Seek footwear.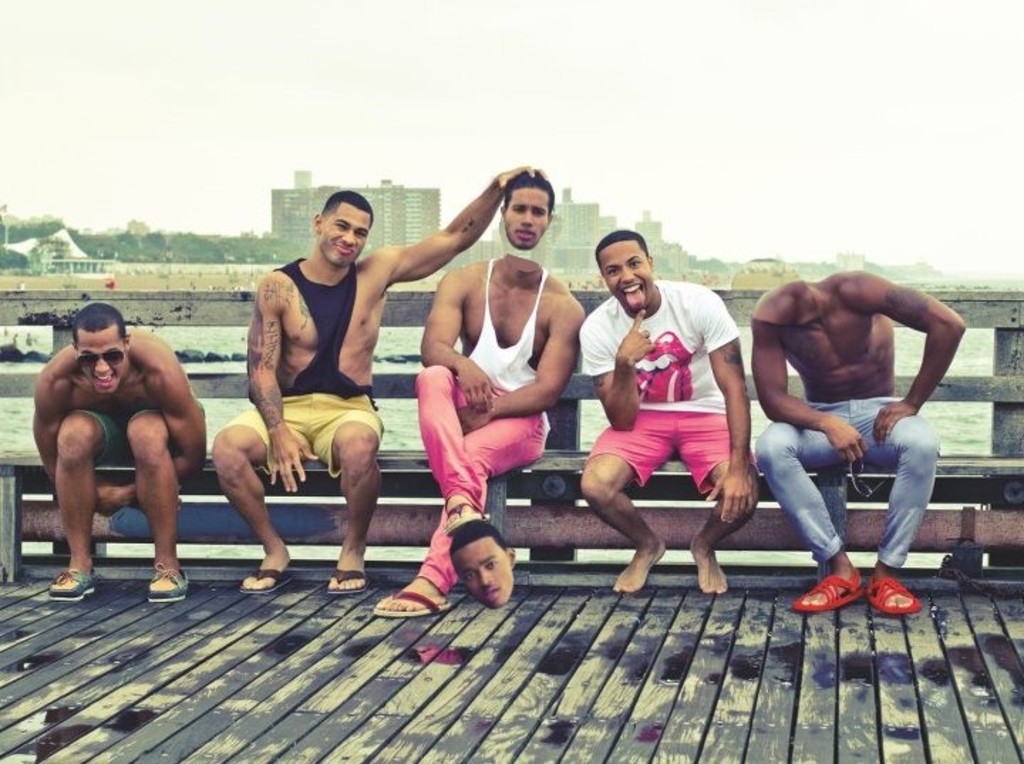
bbox(47, 568, 95, 600).
